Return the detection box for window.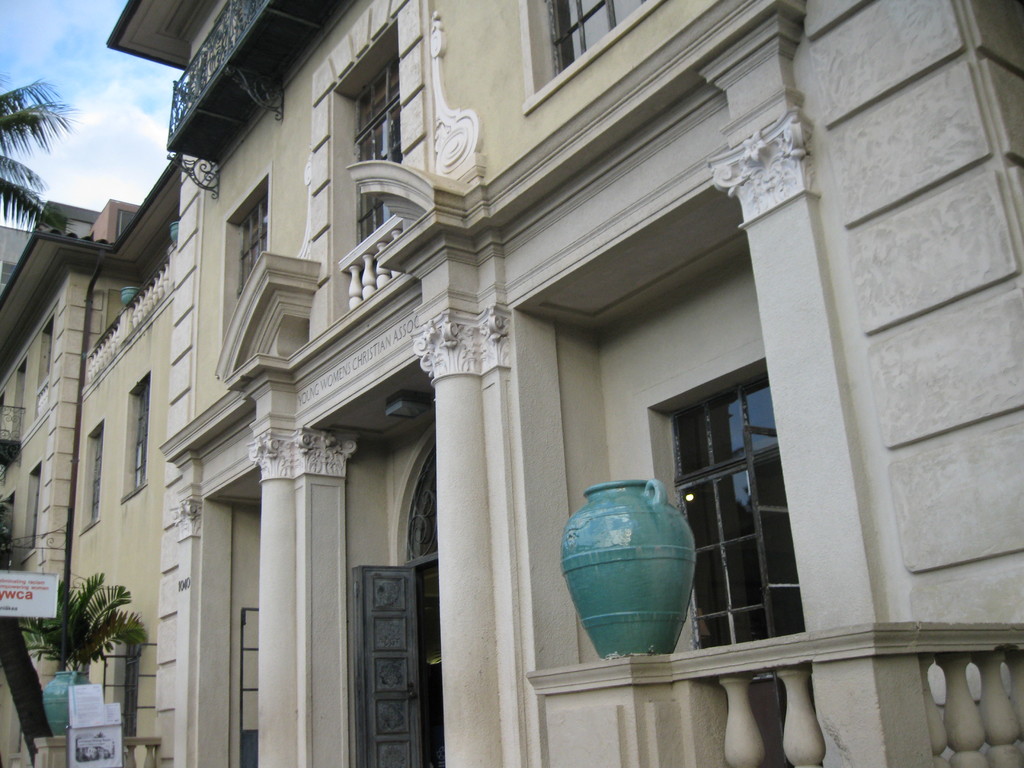
Rect(644, 362, 786, 604).
